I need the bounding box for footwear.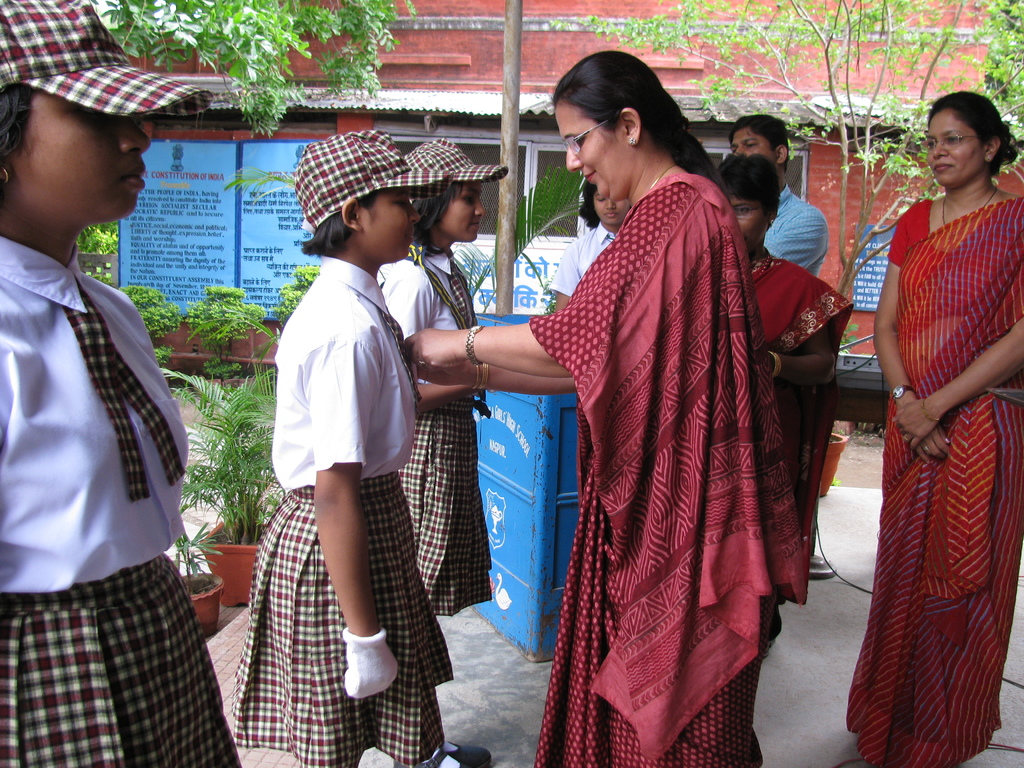
Here it is: <bbox>435, 739, 493, 767</bbox>.
